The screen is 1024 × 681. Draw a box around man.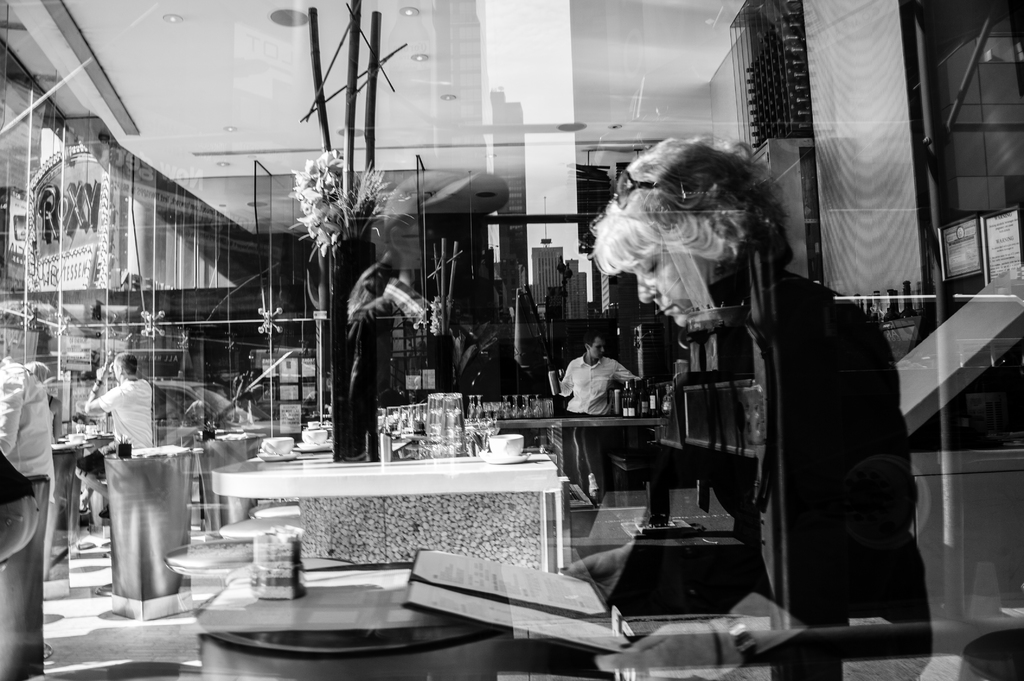
(left=0, top=335, right=52, bottom=503).
